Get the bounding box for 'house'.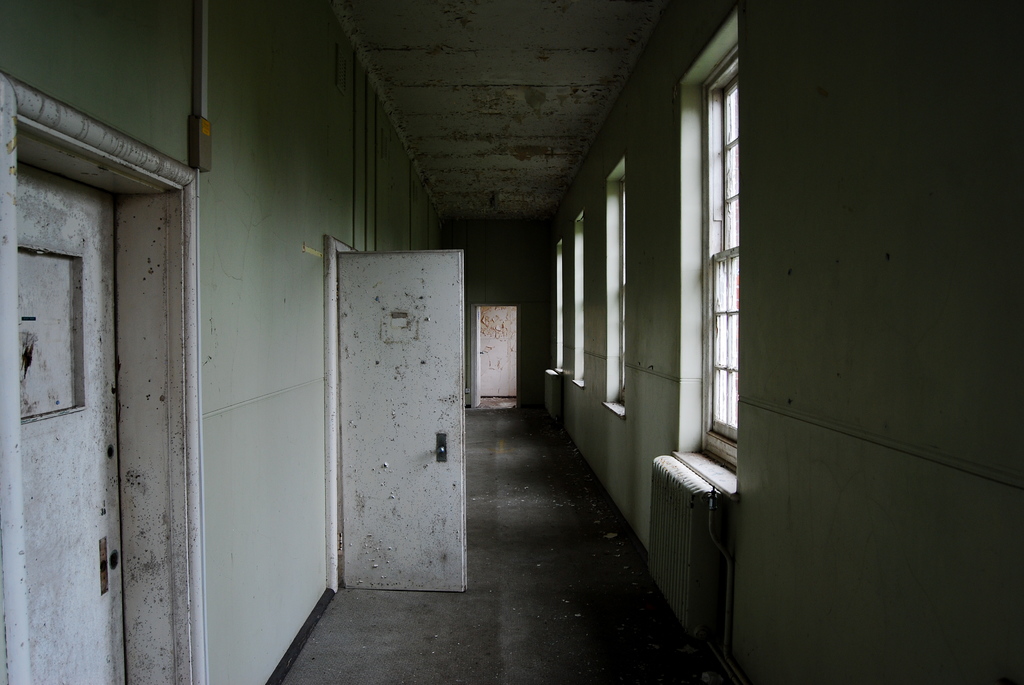
bbox=(0, 0, 1023, 684).
